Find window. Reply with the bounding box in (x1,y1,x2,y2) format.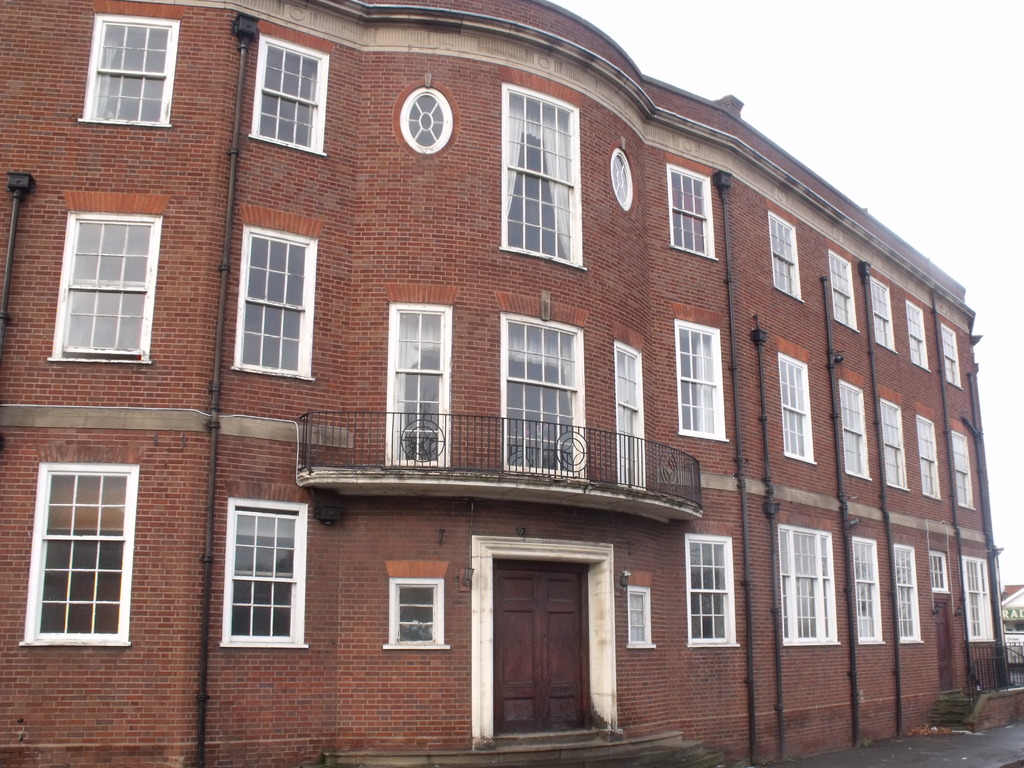
(878,384,909,492).
